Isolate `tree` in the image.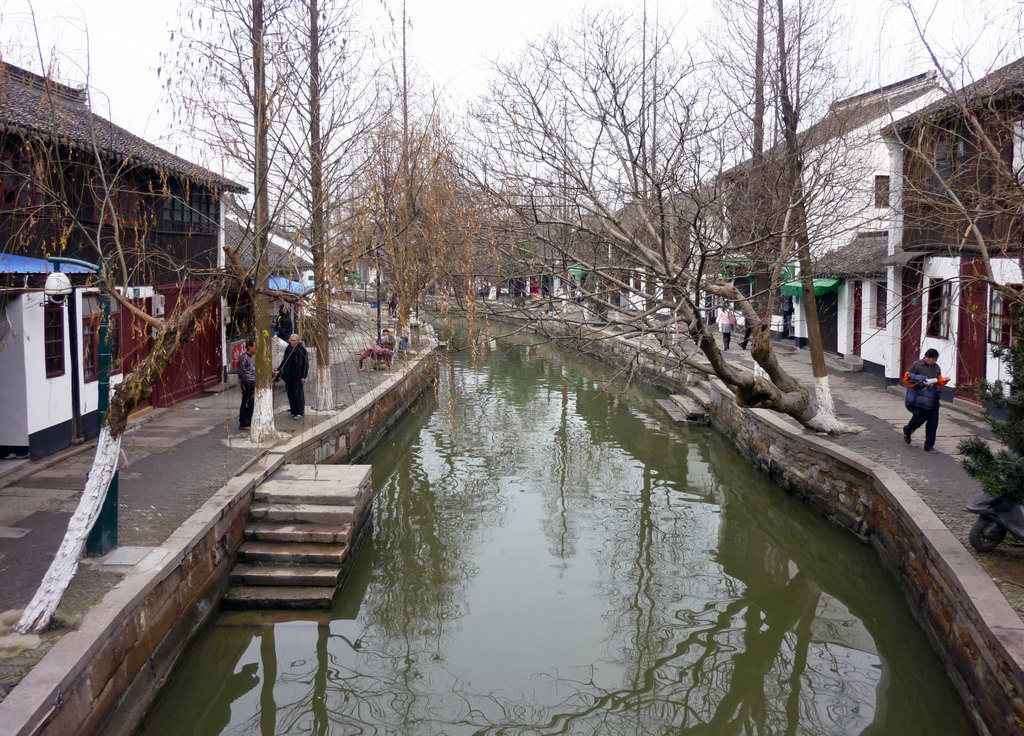
Isolated region: {"x1": 289, "y1": 0, "x2": 413, "y2": 413}.
